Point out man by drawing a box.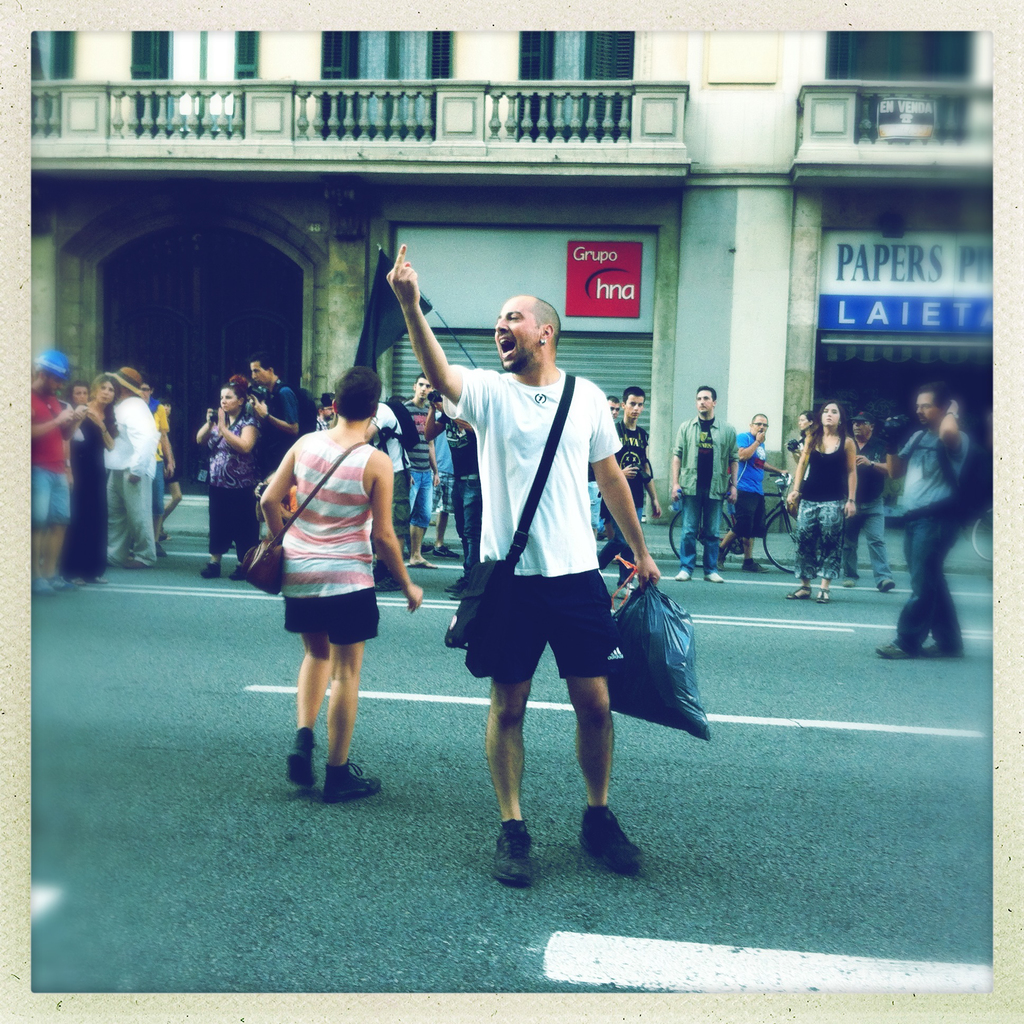
249, 356, 300, 481.
